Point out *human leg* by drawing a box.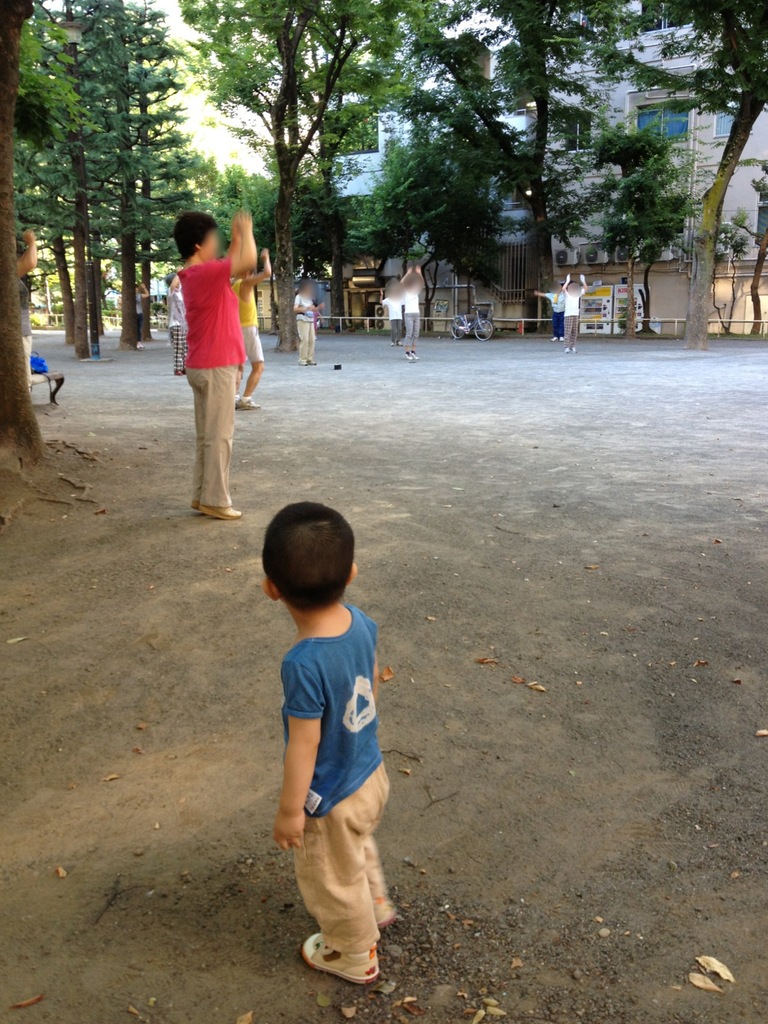
bbox=(20, 332, 36, 392).
